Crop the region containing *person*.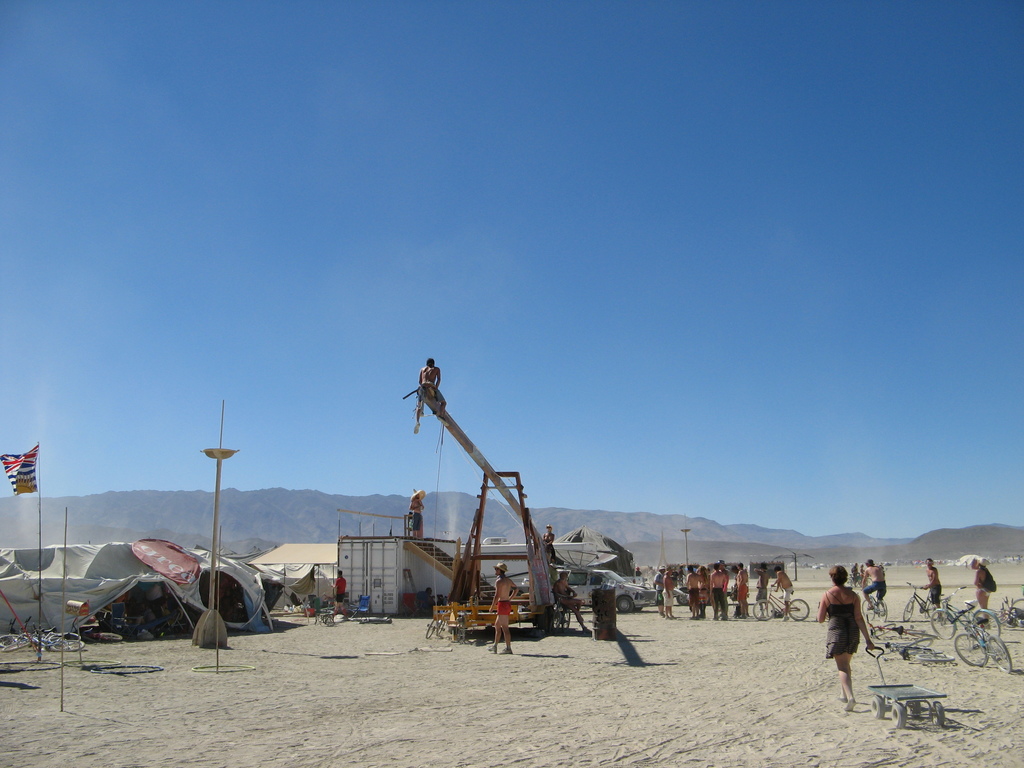
Crop region: 970 558 995 629.
